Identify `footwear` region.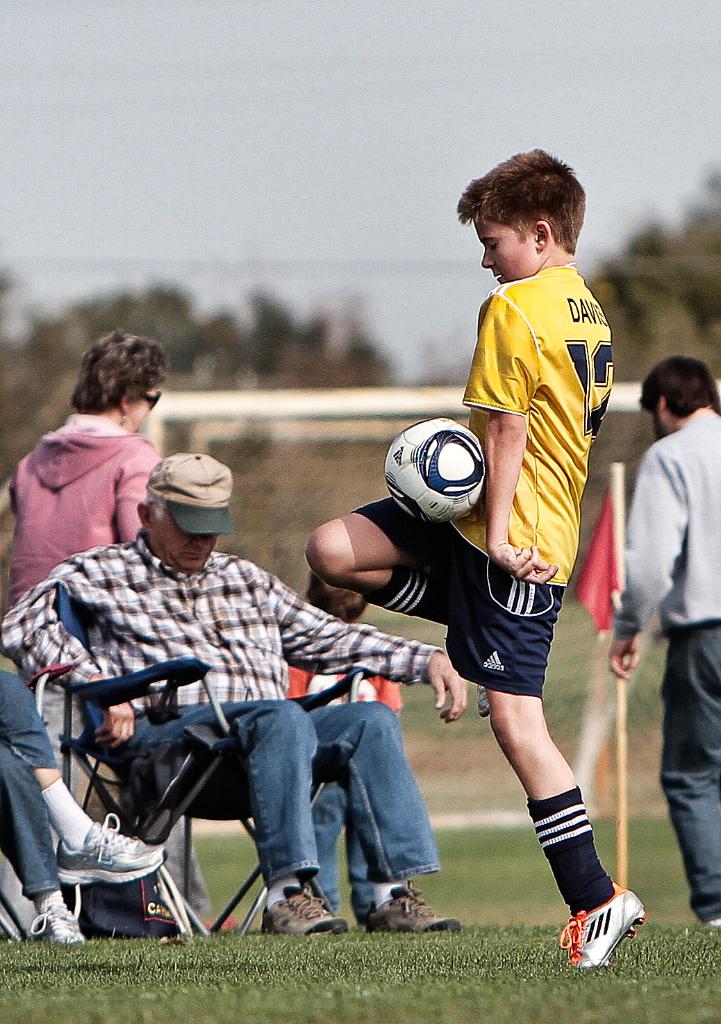
Region: locate(365, 880, 461, 937).
